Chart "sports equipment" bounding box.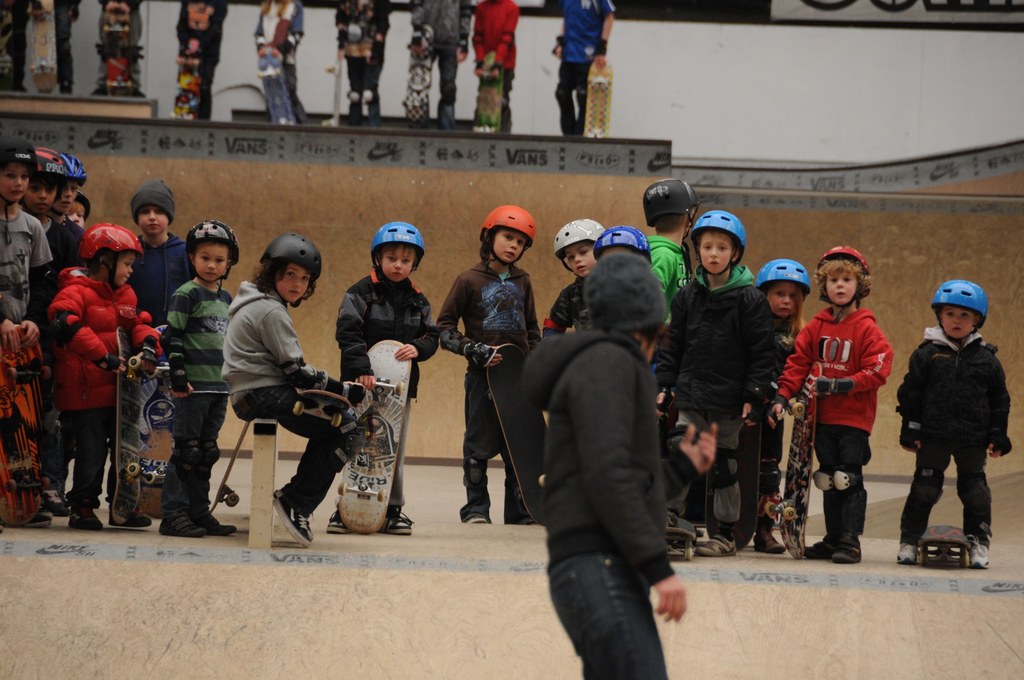
Charted: {"left": 77, "top": 187, "right": 92, "bottom": 218}.
